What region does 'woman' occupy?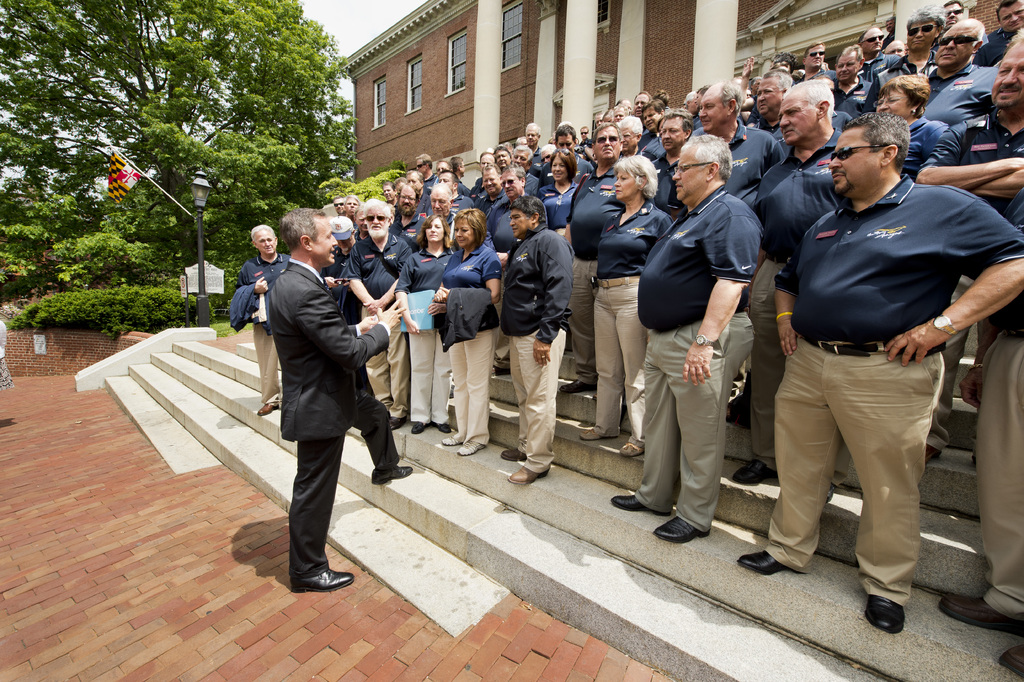
detection(430, 203, 499, 442).
